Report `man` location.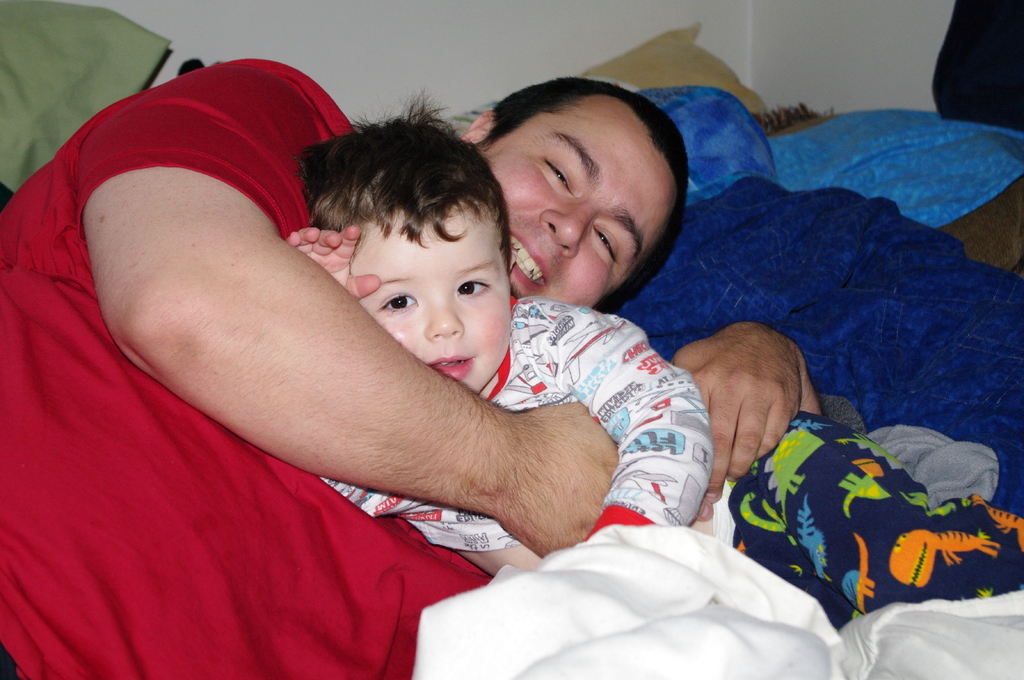
Report: bbox=[0, 58, 826, 679].
